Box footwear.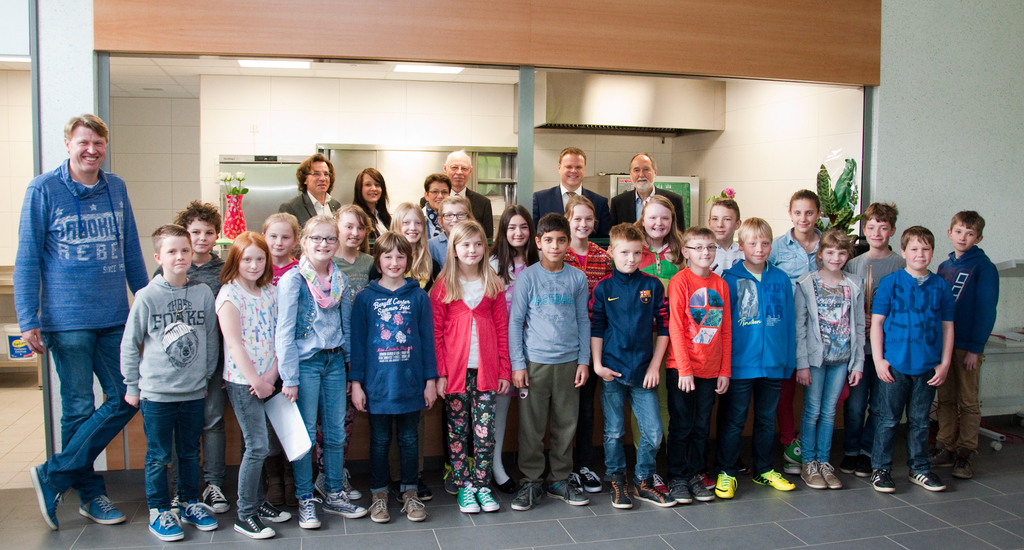
detection(542, 481, 591, 508).
